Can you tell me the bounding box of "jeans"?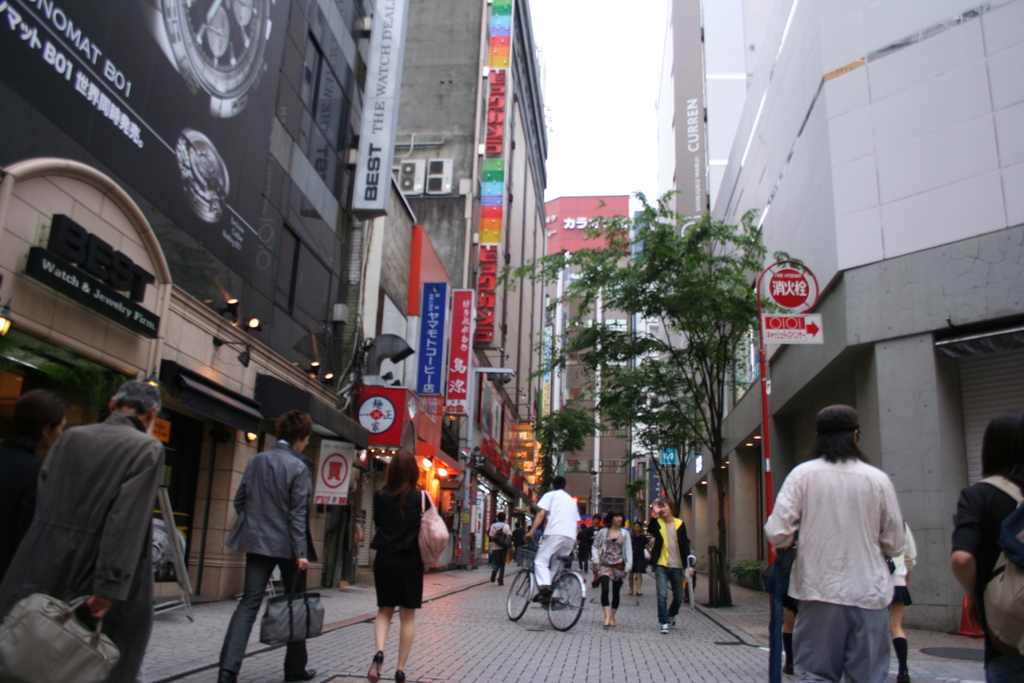
(214,568,308,675).
